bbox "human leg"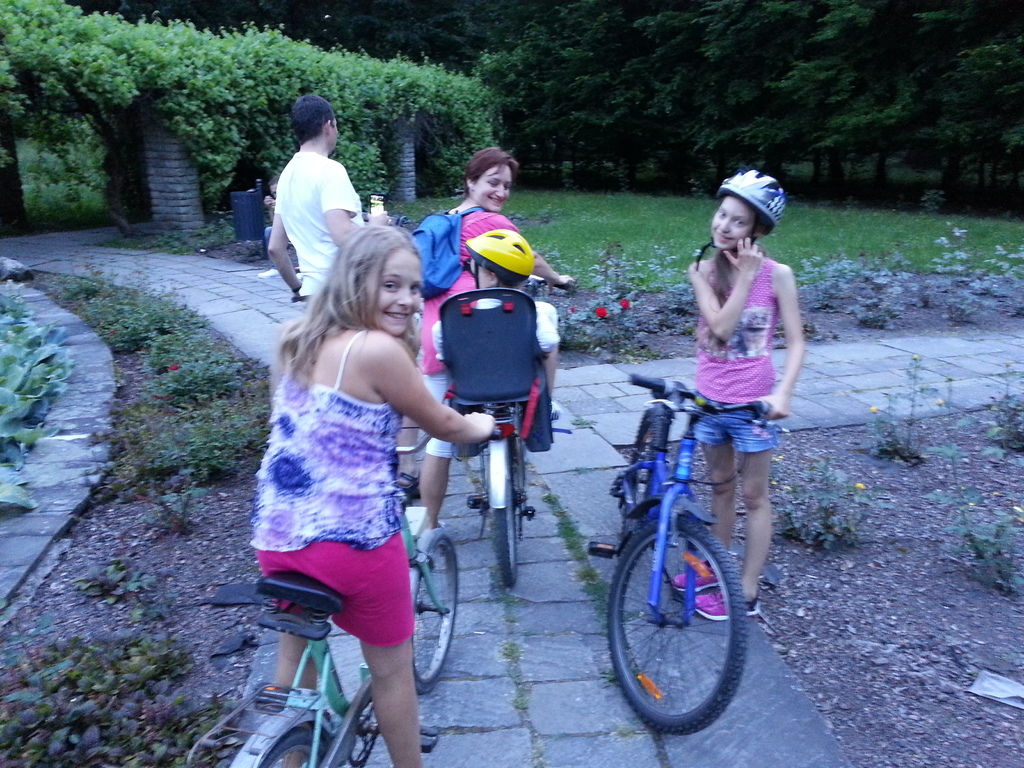
[263, 632, 296, 688]
